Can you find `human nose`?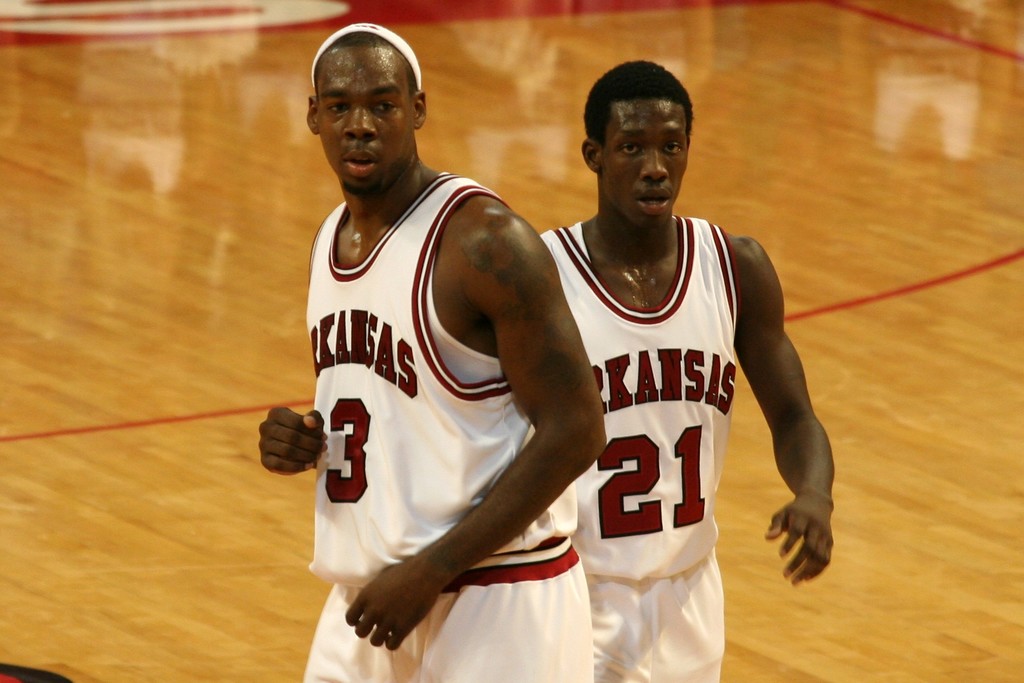
Yes, bounding box: [x1=637, y1=150, x2=669, y2=184].
